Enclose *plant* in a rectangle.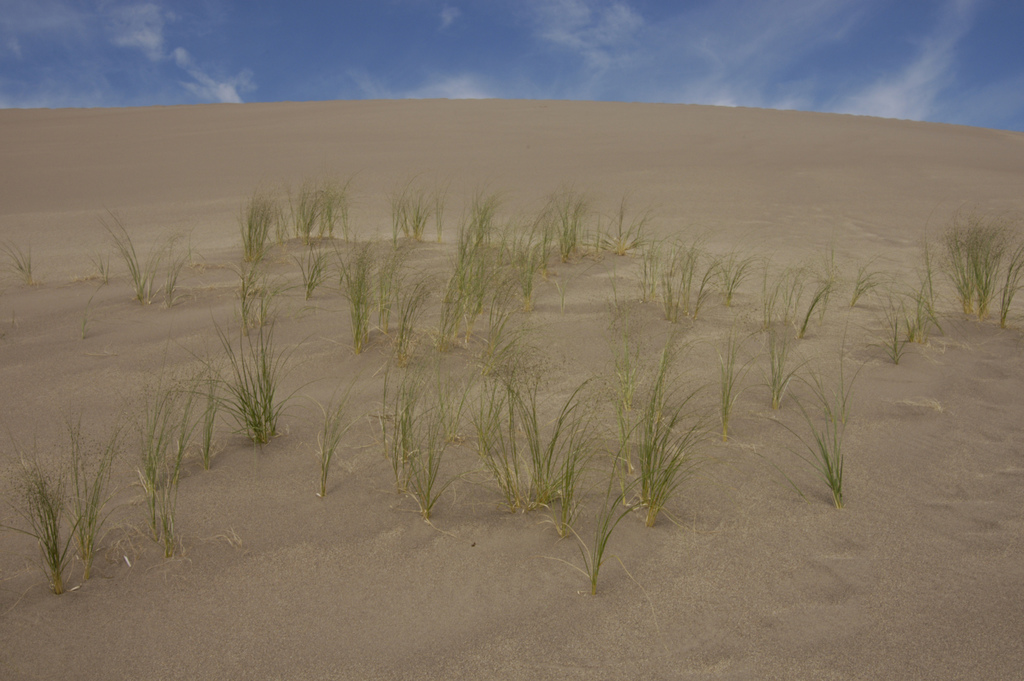
bbox(712, 247, 762, 300).
